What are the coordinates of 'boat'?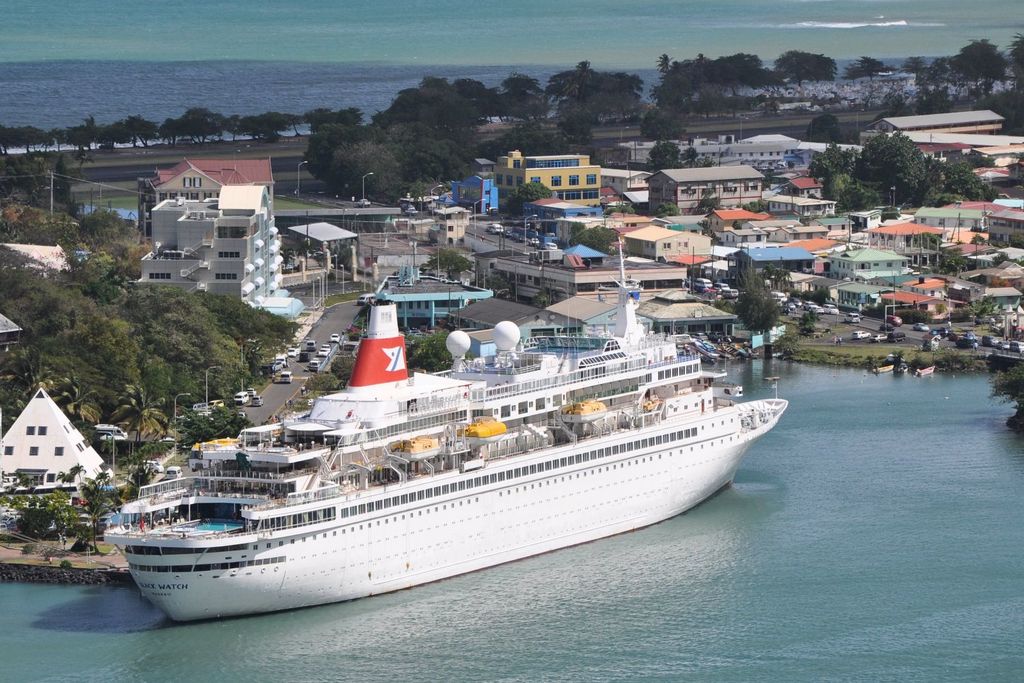
BBox(722, 344, 743, 354).
